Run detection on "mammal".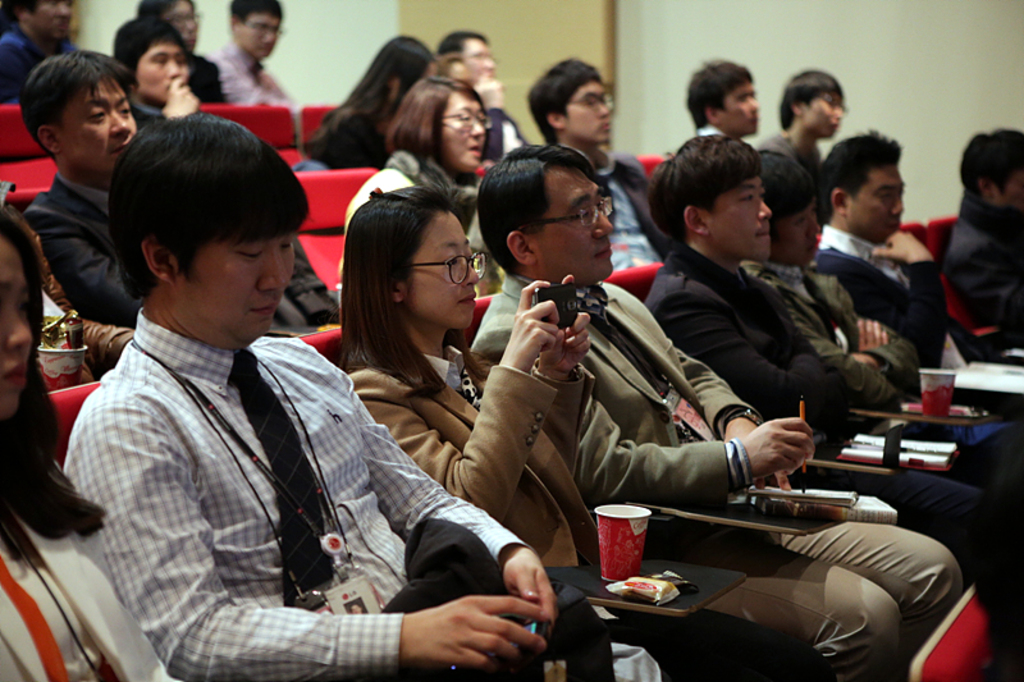
Result: (645, 131, 1023, 659).
